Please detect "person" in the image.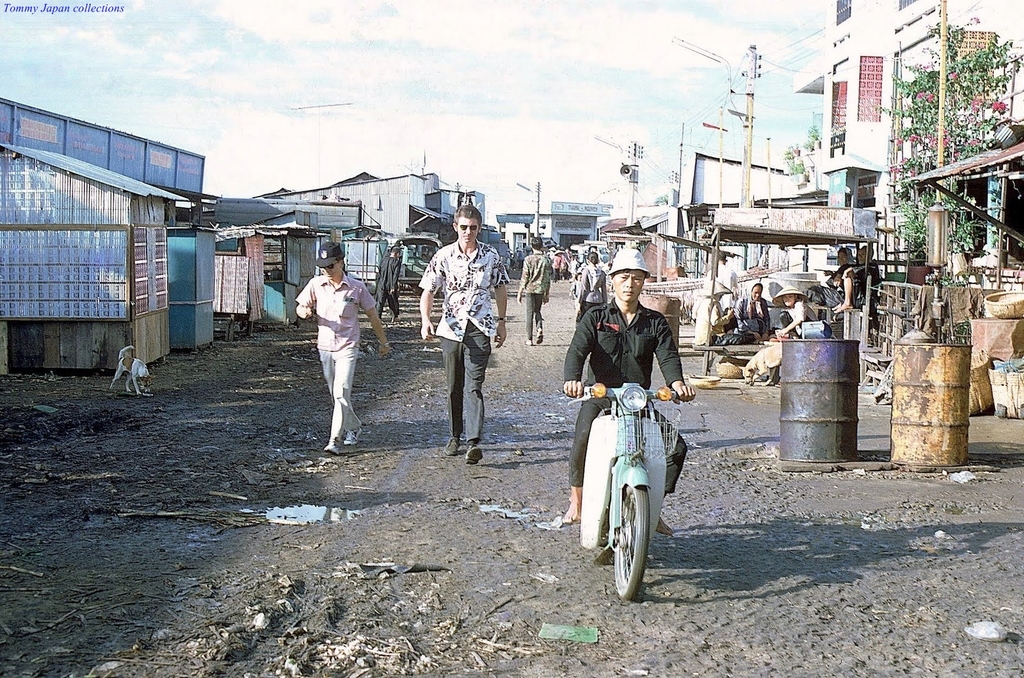
376 247 406 318.
